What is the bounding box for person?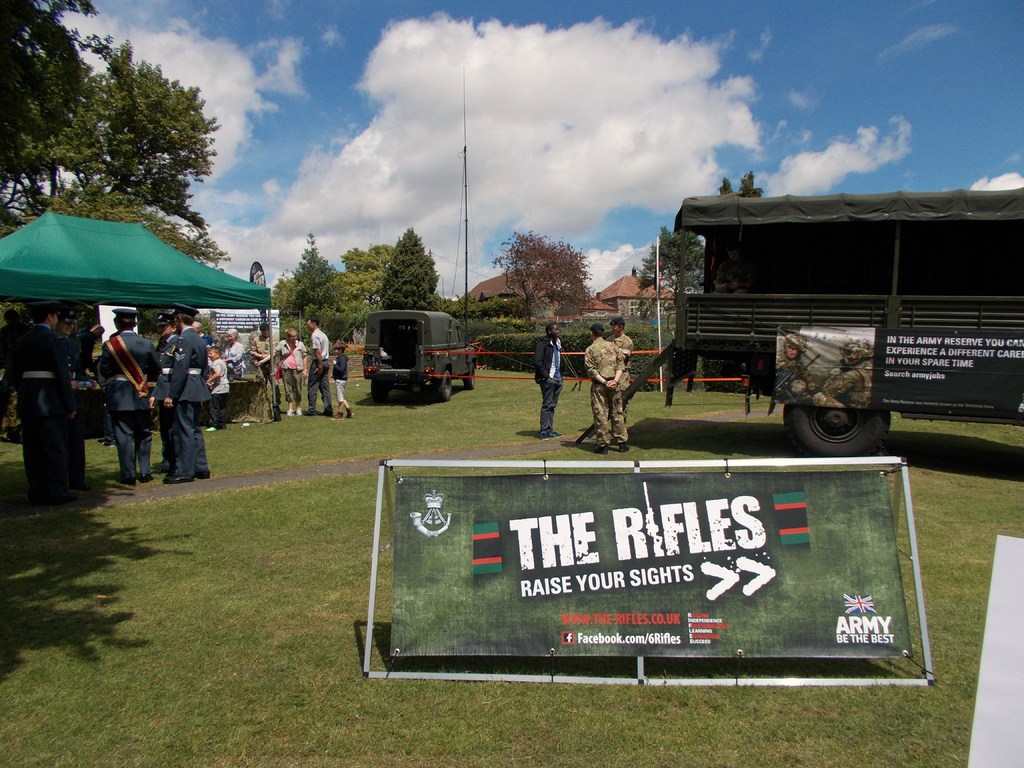
(left=813, top=339, right=872, bottom=412).
